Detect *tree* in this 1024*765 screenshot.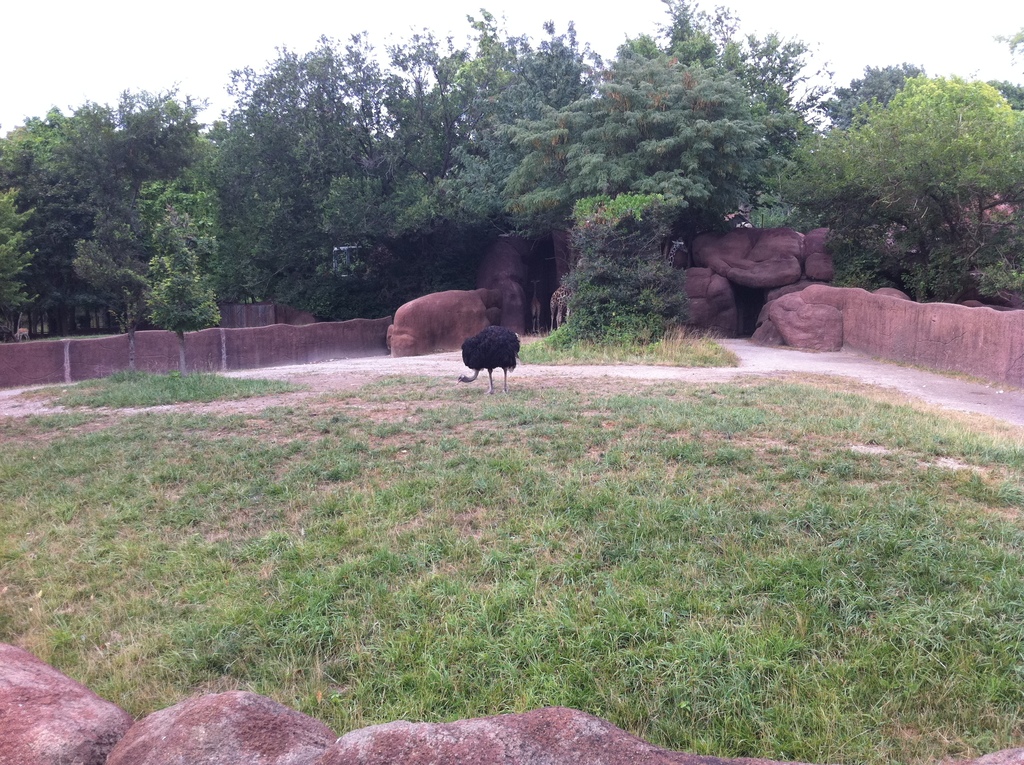
Detection: pyautogui.locateOnScreen(645, 0, 798, 245).
